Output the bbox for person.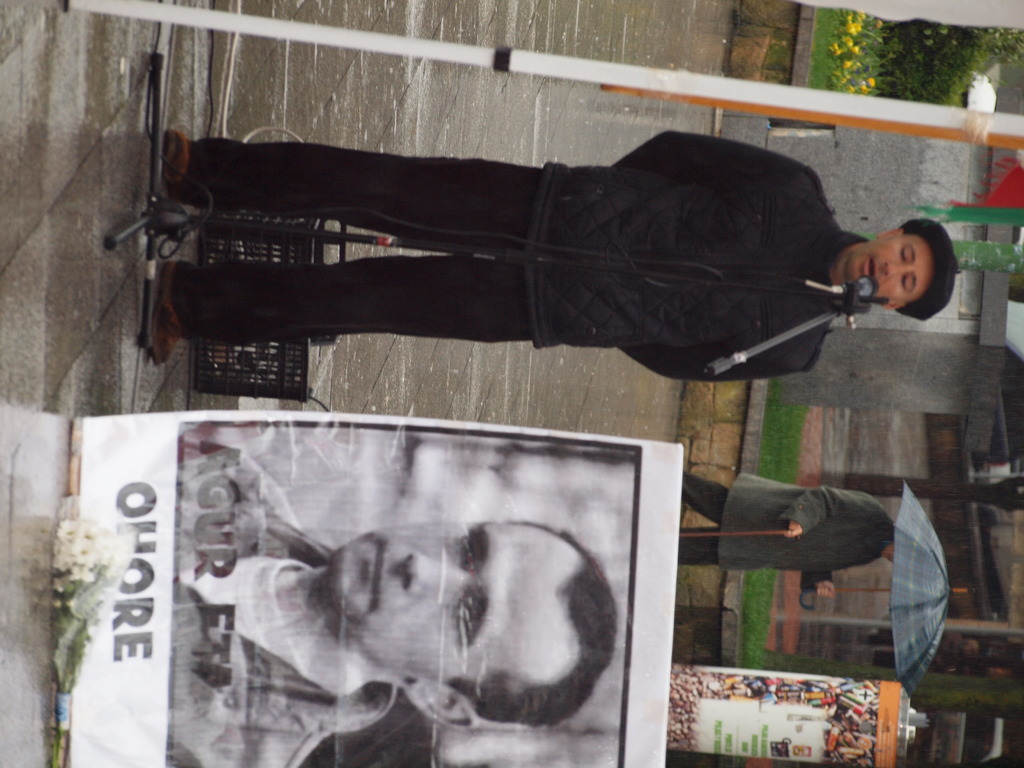
bbox=[682, 460, 900, 600].
